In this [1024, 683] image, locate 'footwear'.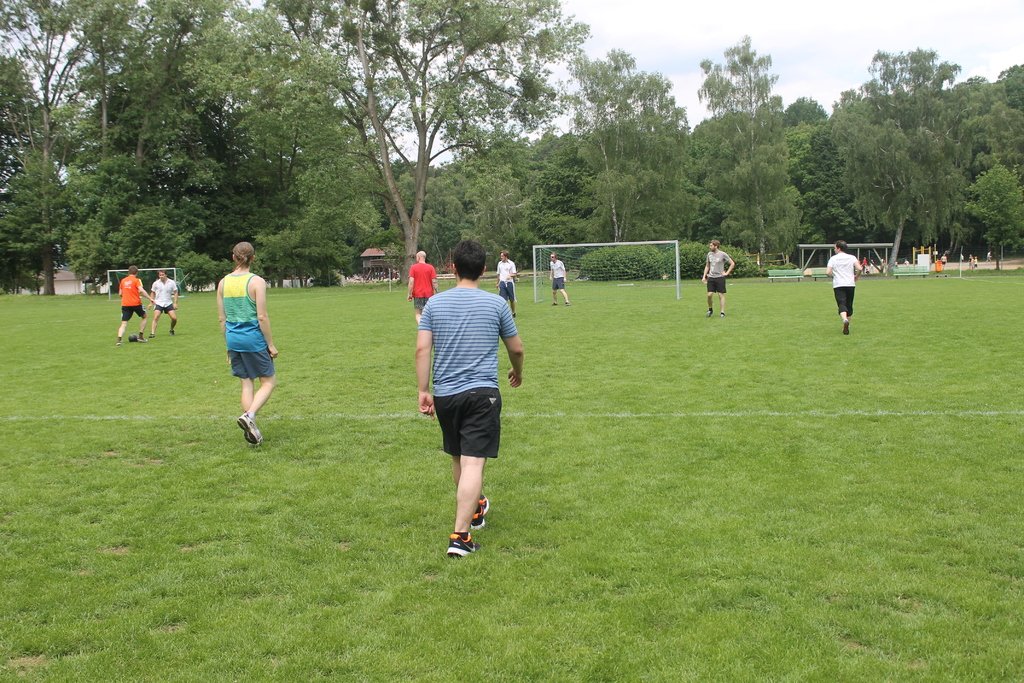
Bounding box: {"x1": 563, "y1": 302, "x2": 570, "y2": 306}.
